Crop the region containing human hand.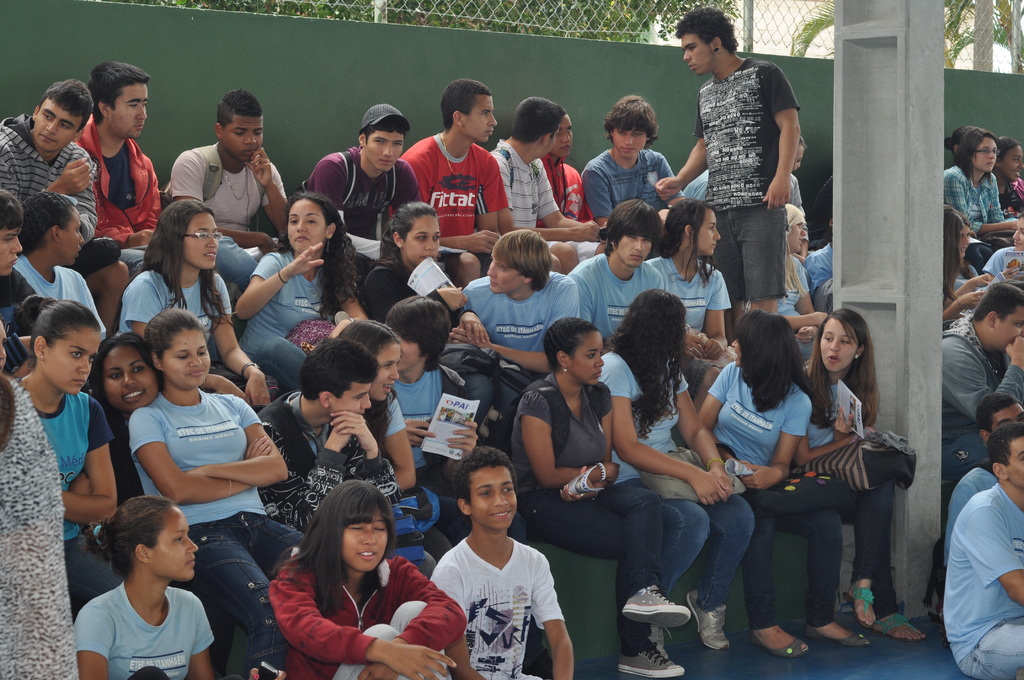
Crop region: left=60, top=156, right=93, bottom=194.
